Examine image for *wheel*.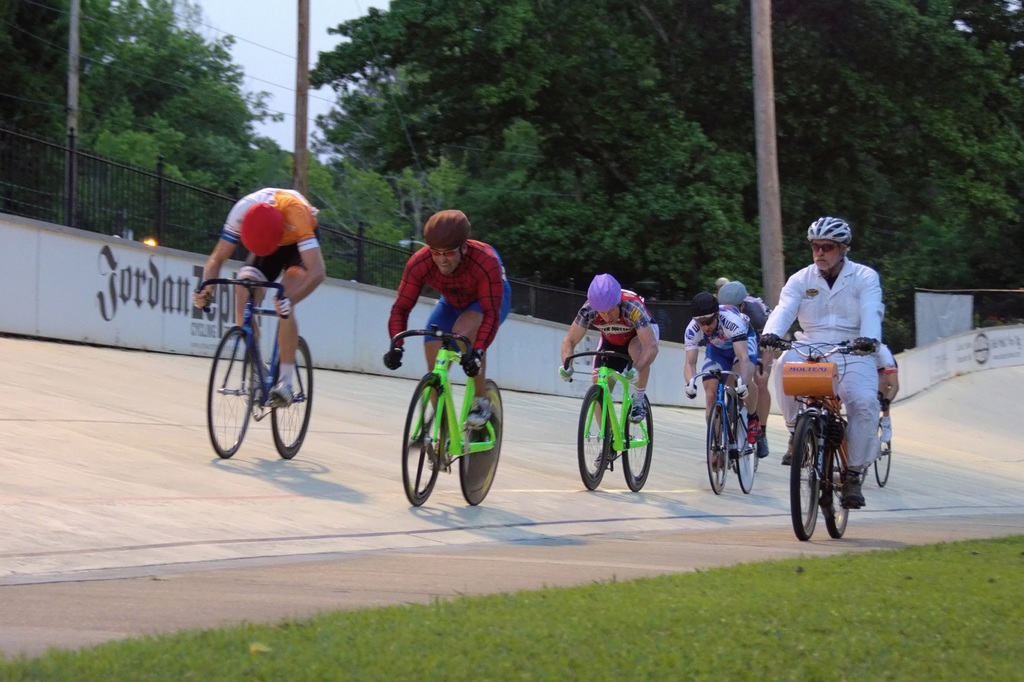
Examination result: pyautogui.locateOnScreen(625, 395, 653, 494).
